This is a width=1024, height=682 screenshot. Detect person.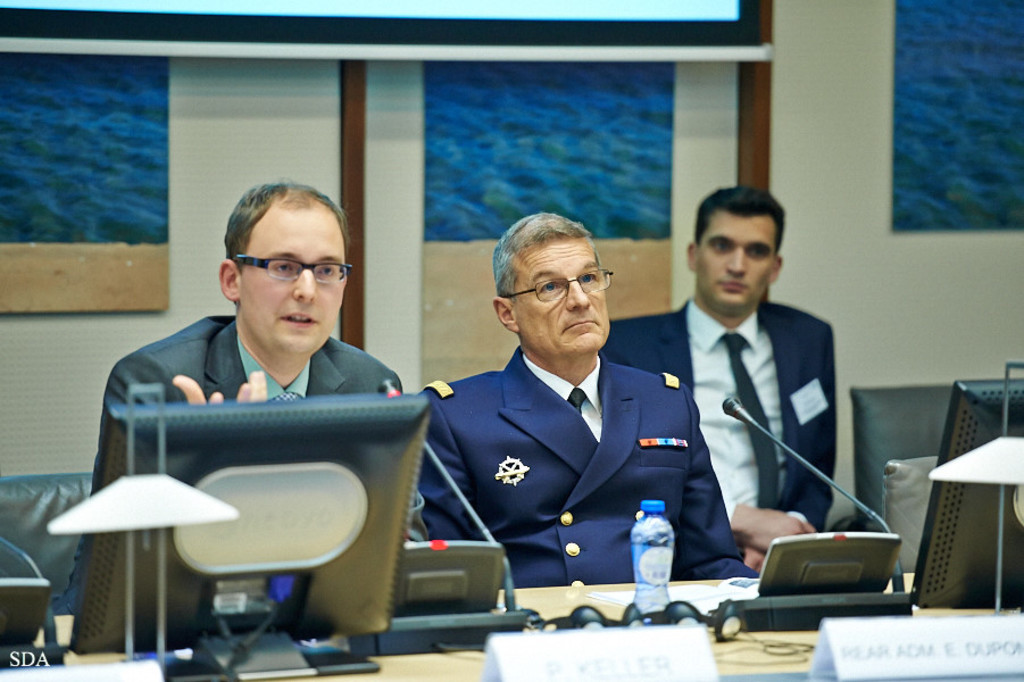
419, 203, 714, 624.
